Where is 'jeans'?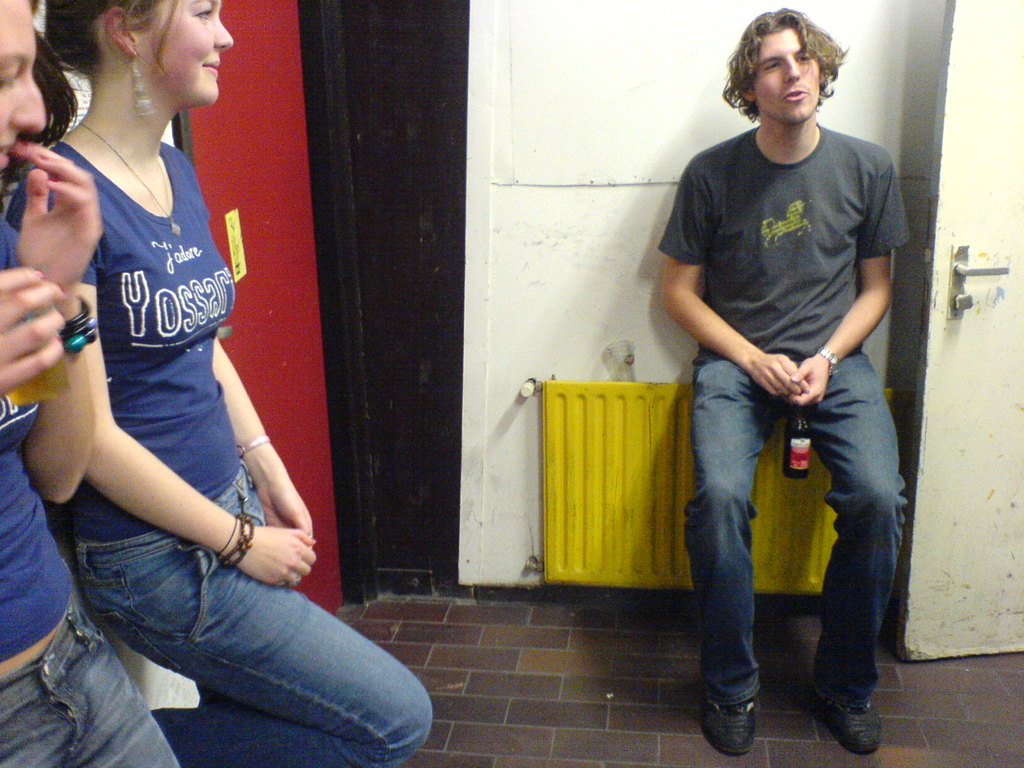
select_region(76, 460, 434, 765).
